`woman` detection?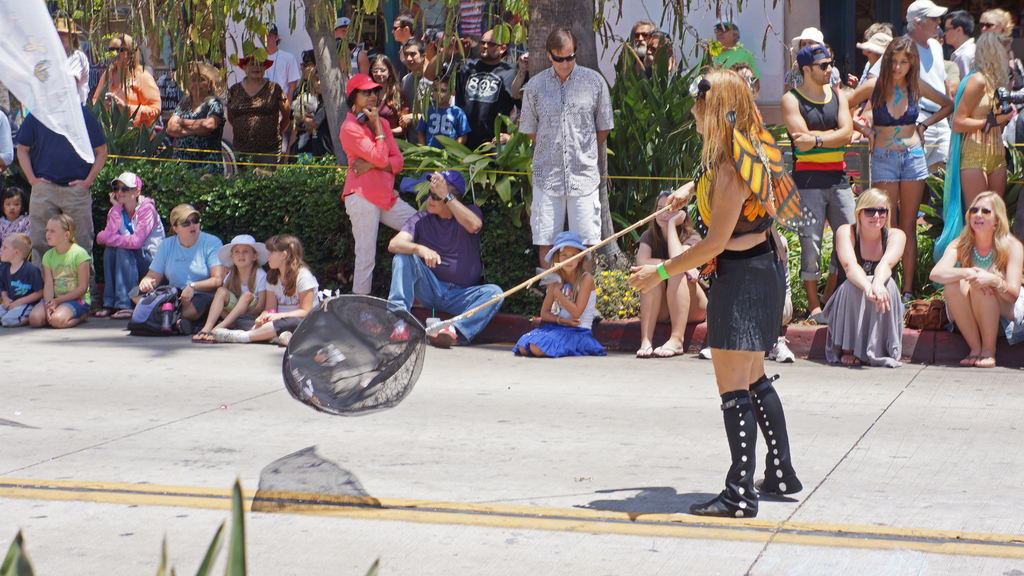
x1=339 y1=70 x2=420 y2=298
